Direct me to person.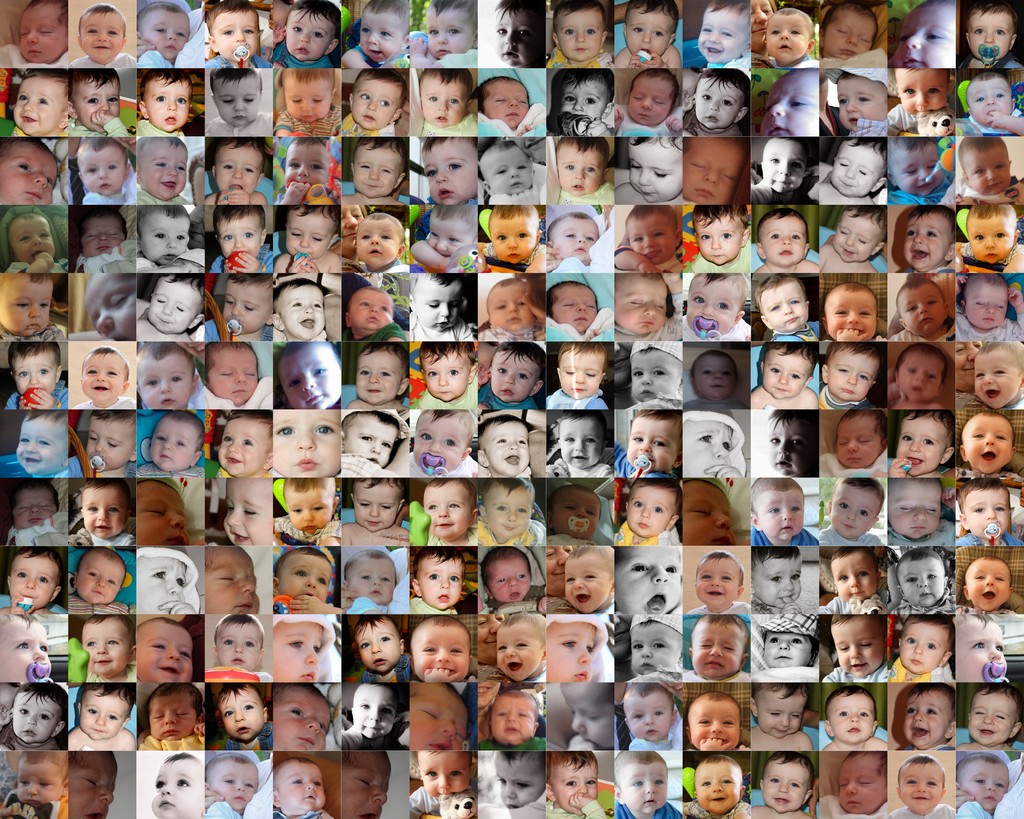
Direction: region(890, 139, 957, 203).
